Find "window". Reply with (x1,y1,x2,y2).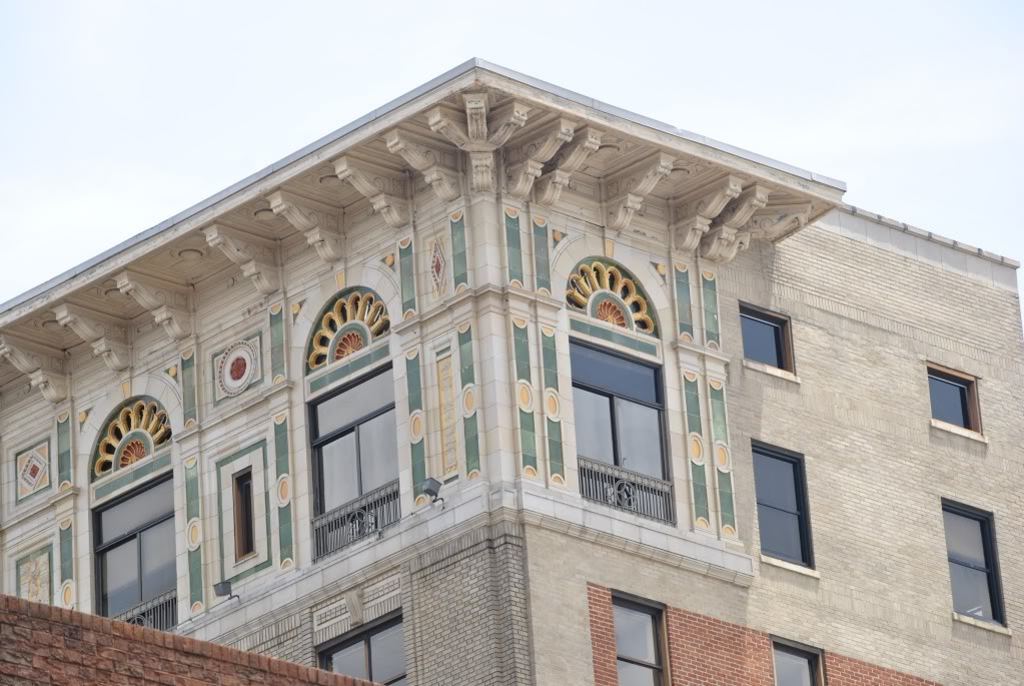
(307,605,406,685).
